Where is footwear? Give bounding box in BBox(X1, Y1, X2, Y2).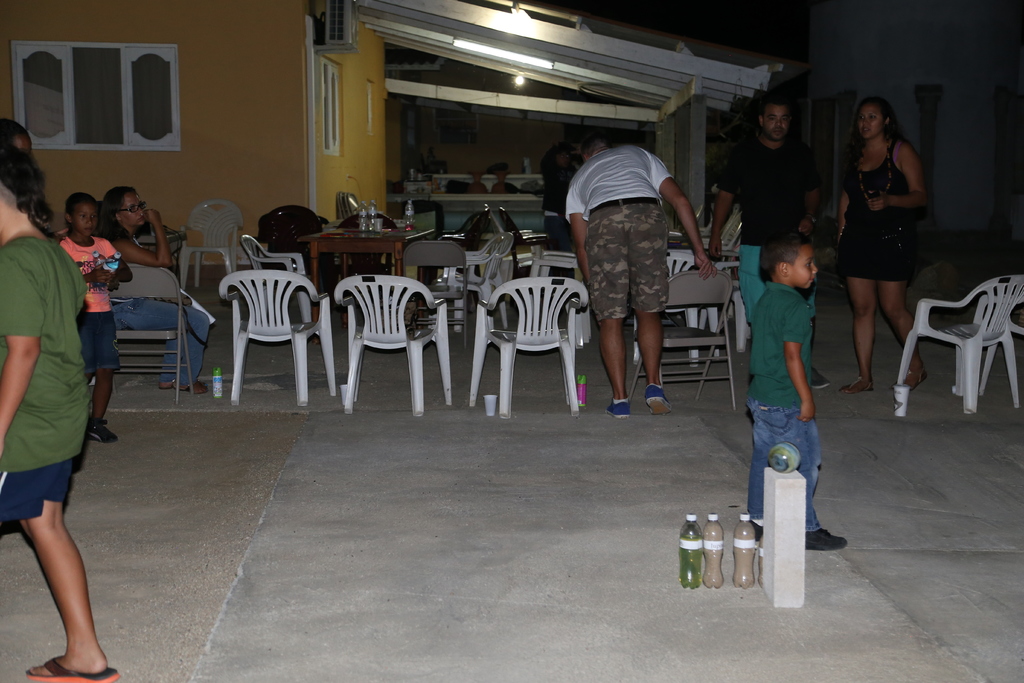
BBox(25, 656, 118, 682).
